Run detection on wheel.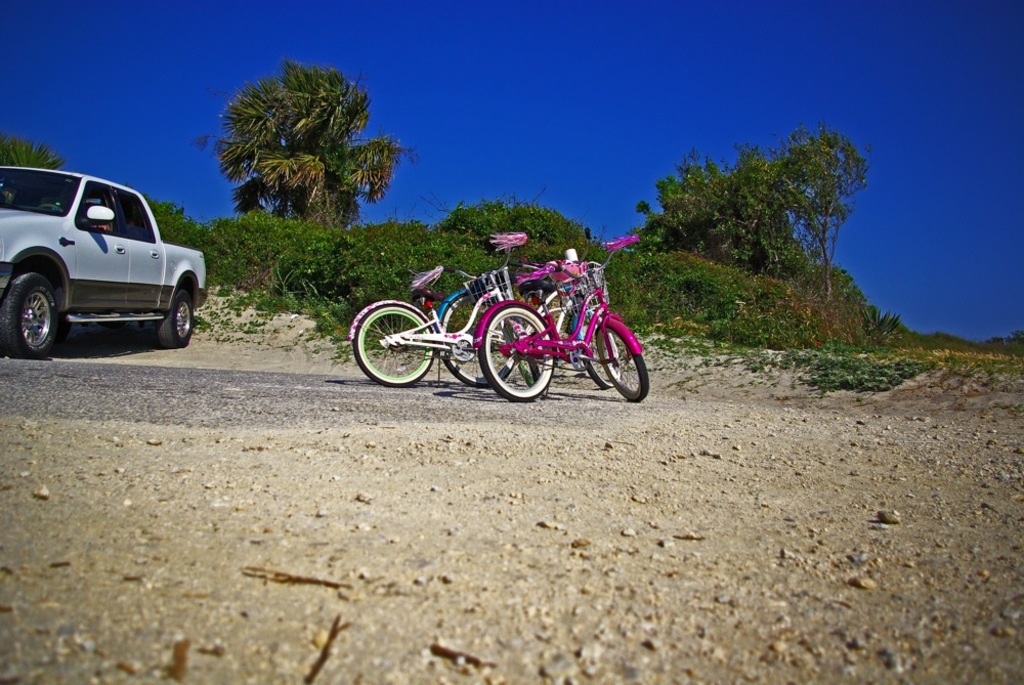
Result: crop(152, 284, 198, 348).
